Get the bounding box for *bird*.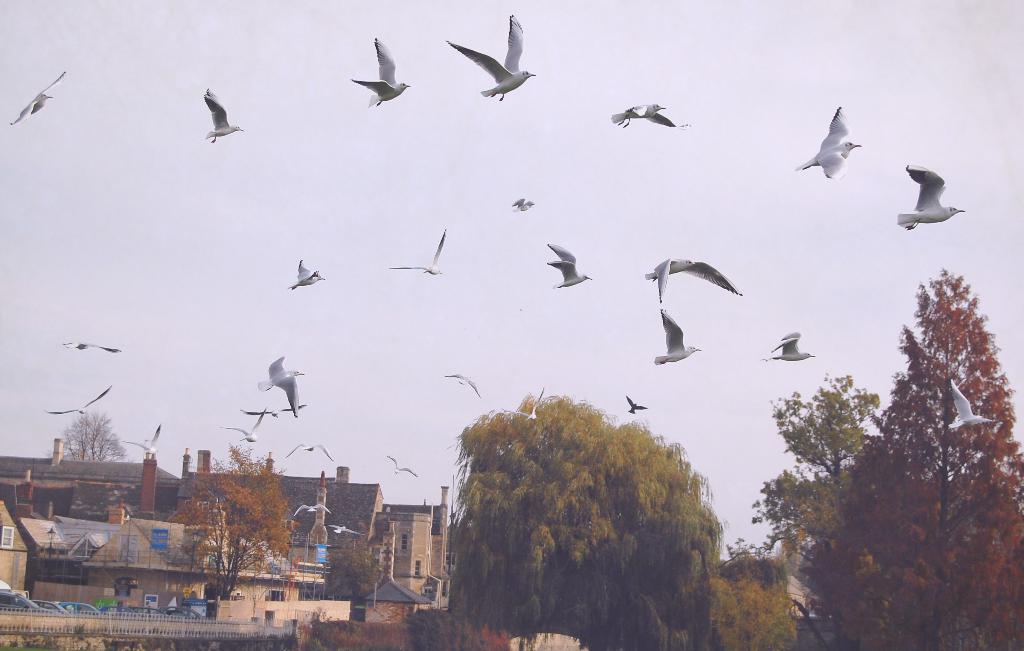
left=350, top=39, right=412, bottom=110.
